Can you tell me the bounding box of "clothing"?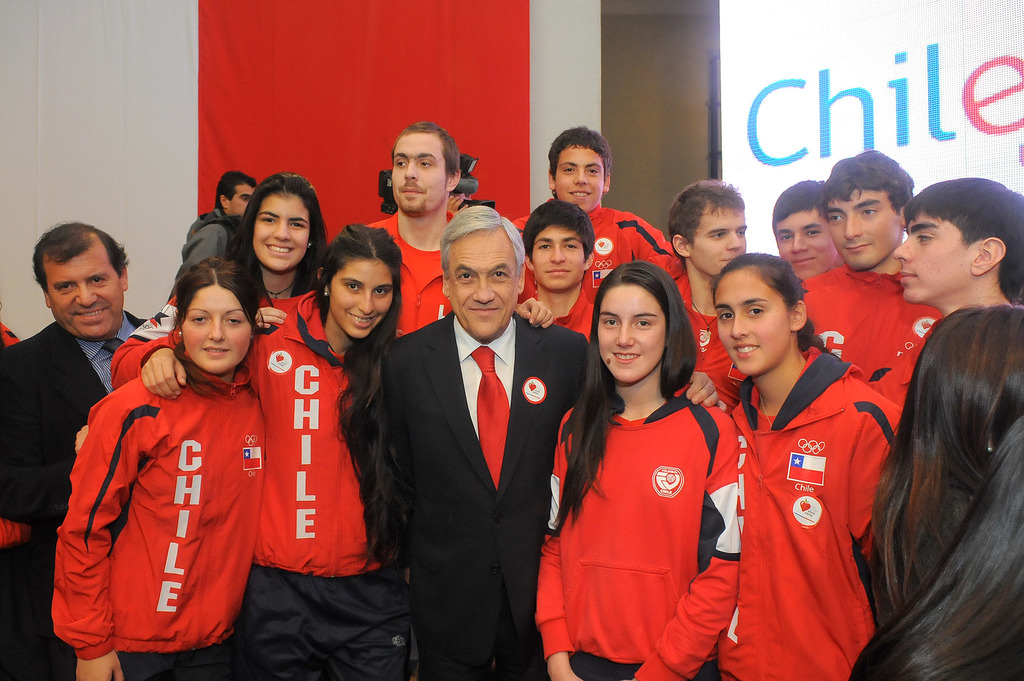
bbox=(364, 205, 481, 332).
